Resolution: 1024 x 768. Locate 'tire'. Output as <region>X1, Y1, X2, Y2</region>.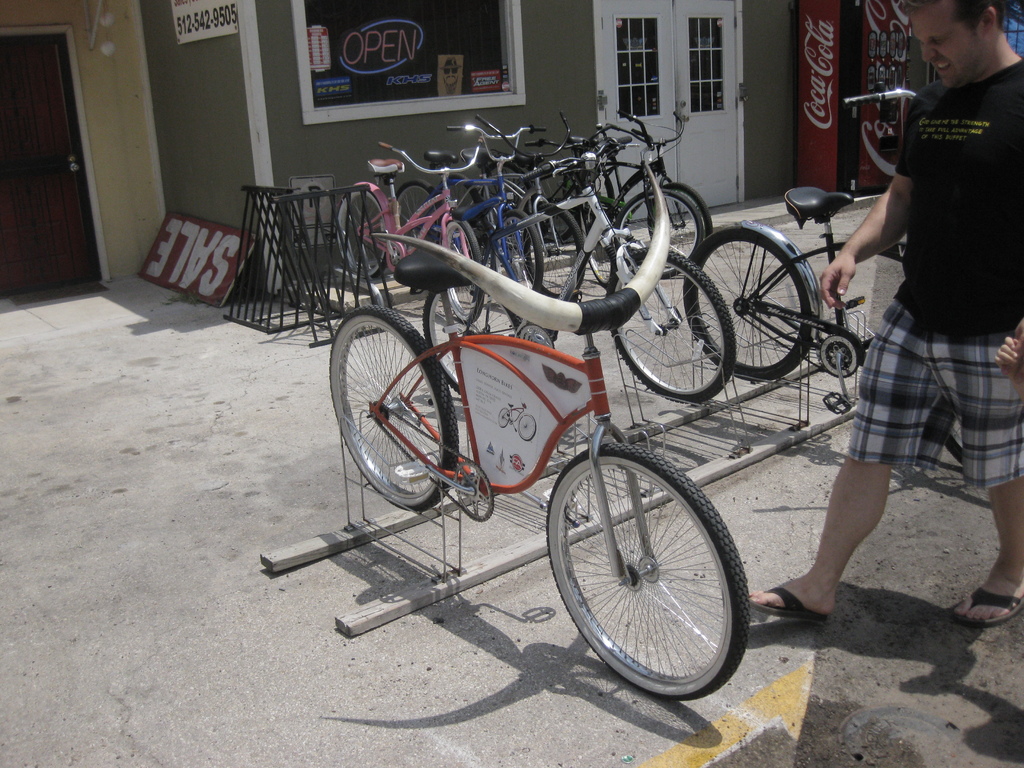
<region>488, 209, 543, 296</region>.
